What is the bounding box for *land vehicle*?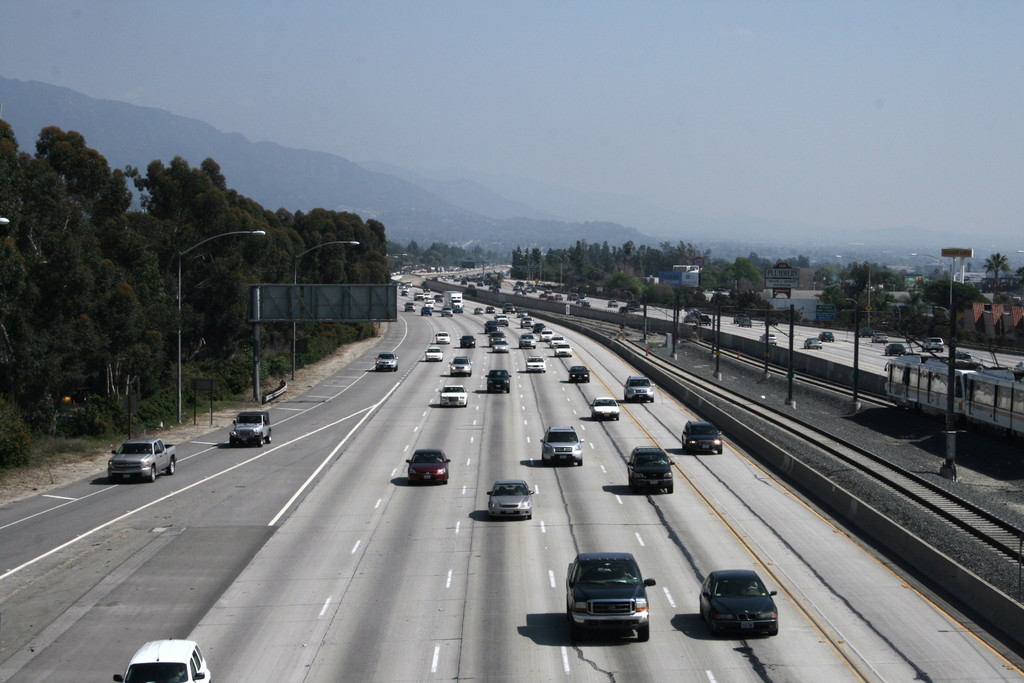
402,300,416,312.
